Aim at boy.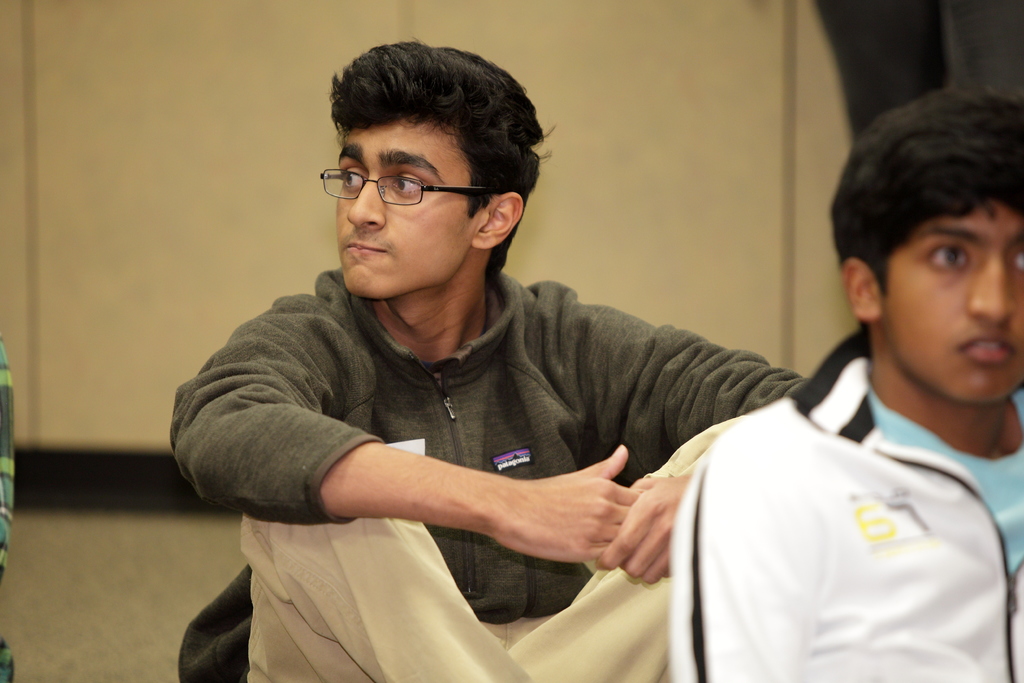
Aimed at select_region(694, 80, 1023, 660).
